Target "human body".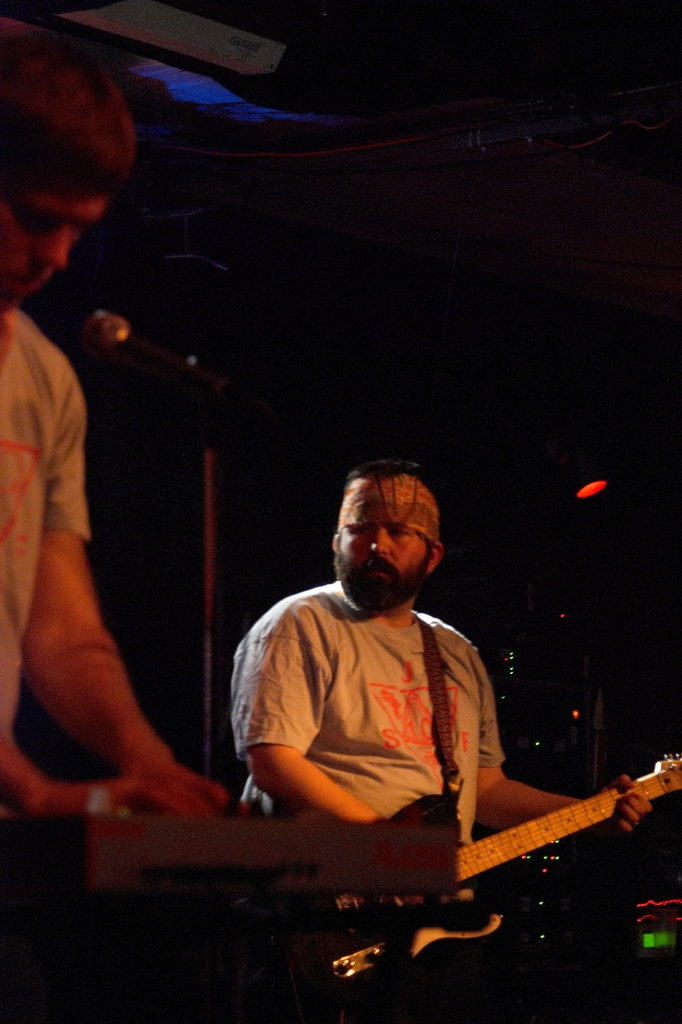
Target region: (245, 483, 605, 920).
